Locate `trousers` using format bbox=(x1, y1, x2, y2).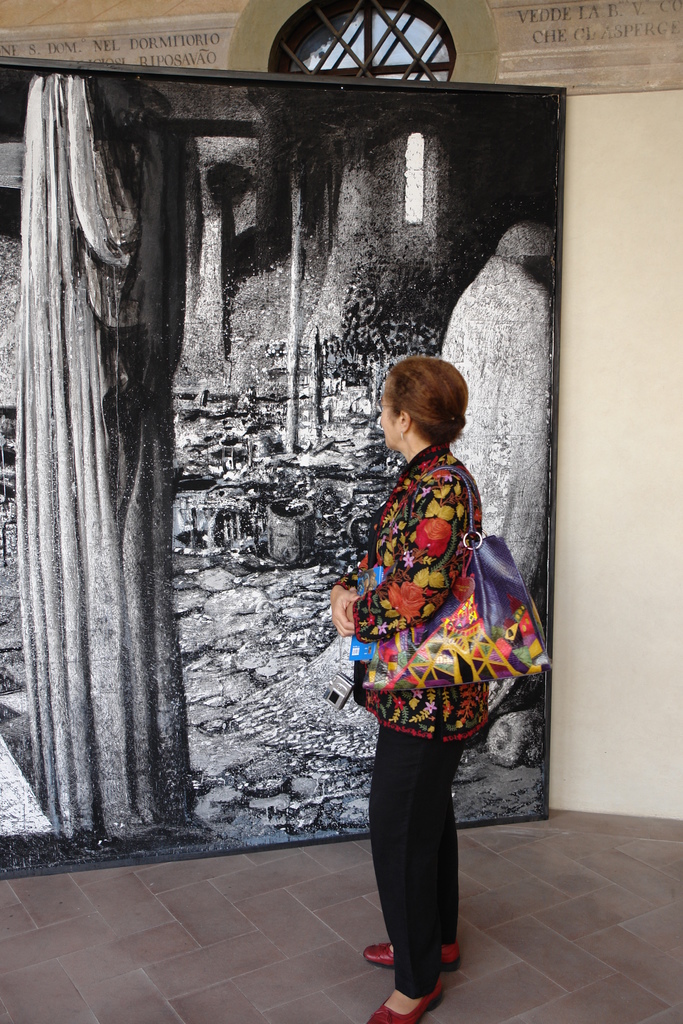
bbox=(364, 730, 479, 975).
